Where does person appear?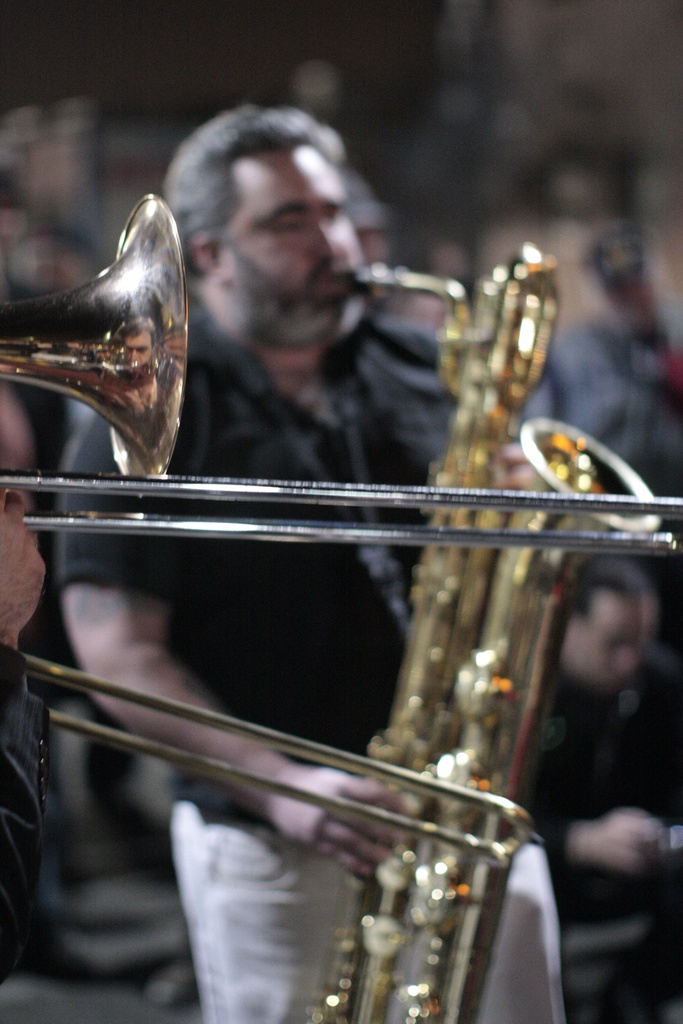
Appears at (0,493,50,965).
